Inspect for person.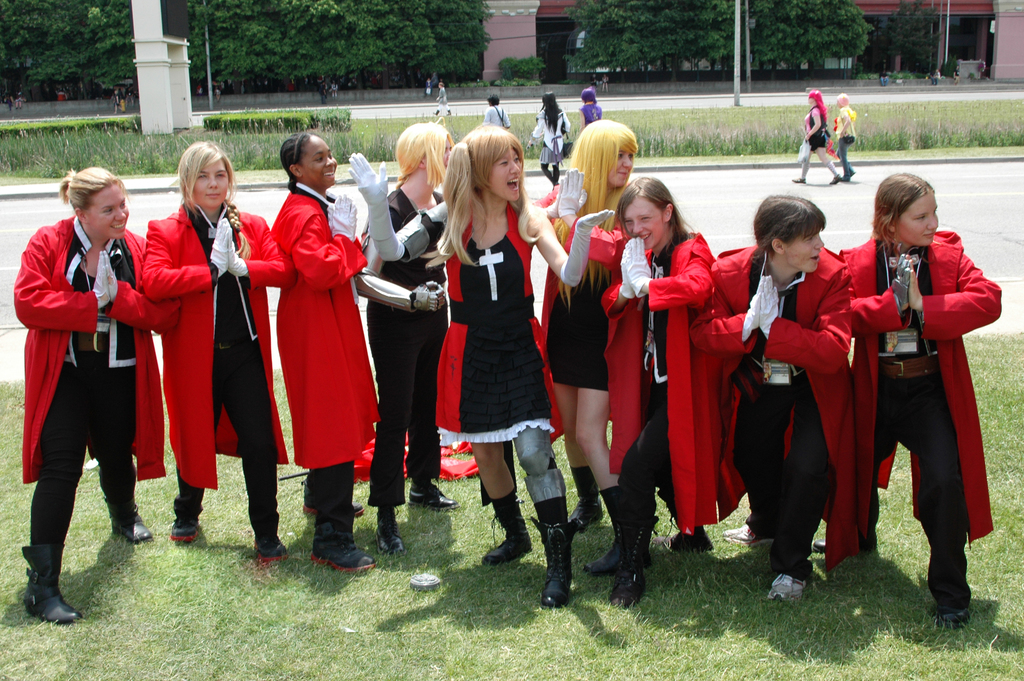
Inspection: 685:194:851:602.
